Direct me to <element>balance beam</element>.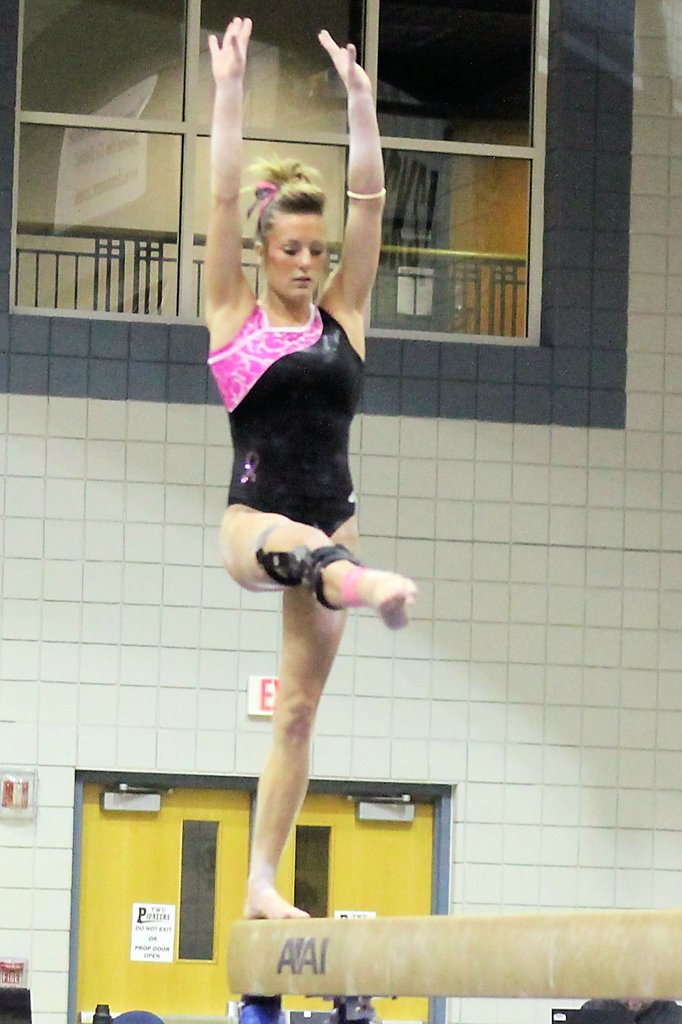
Direction: {"left": 227, "top": 915, "right": 681, "bottom": 998}.
